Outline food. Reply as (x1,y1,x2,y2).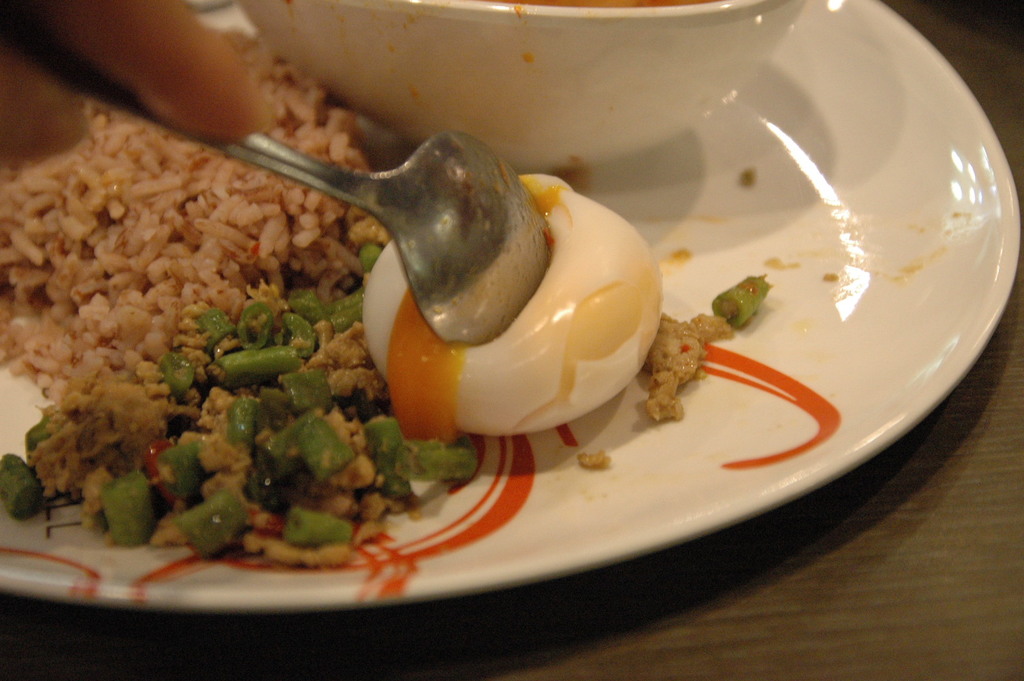
(364,167,664,435).
